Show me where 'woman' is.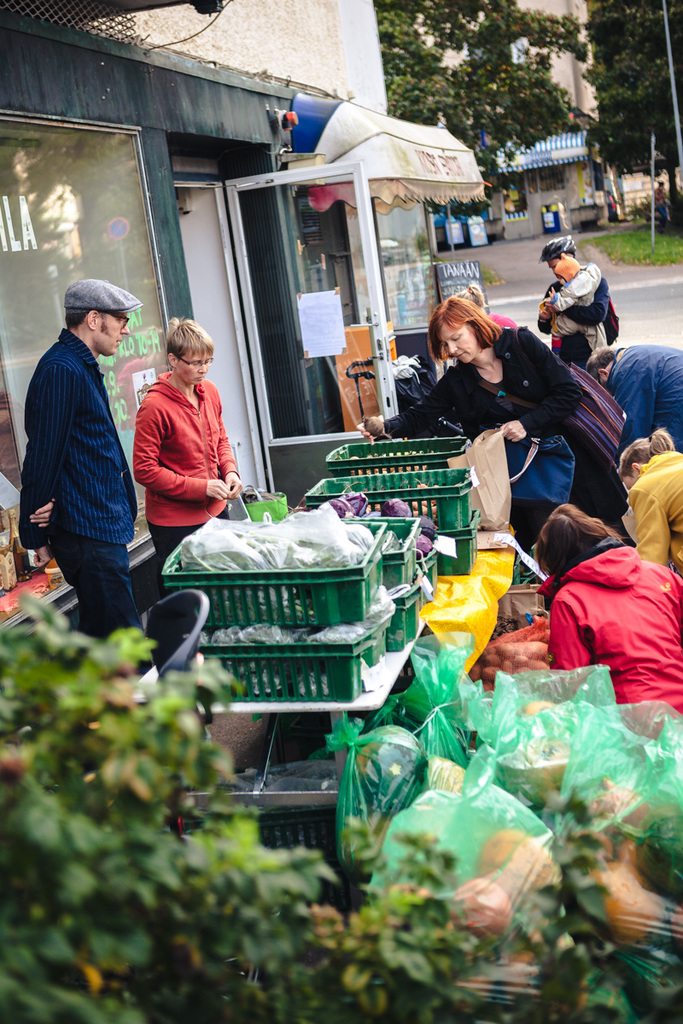
'woman' is at 131:314:249:562.
